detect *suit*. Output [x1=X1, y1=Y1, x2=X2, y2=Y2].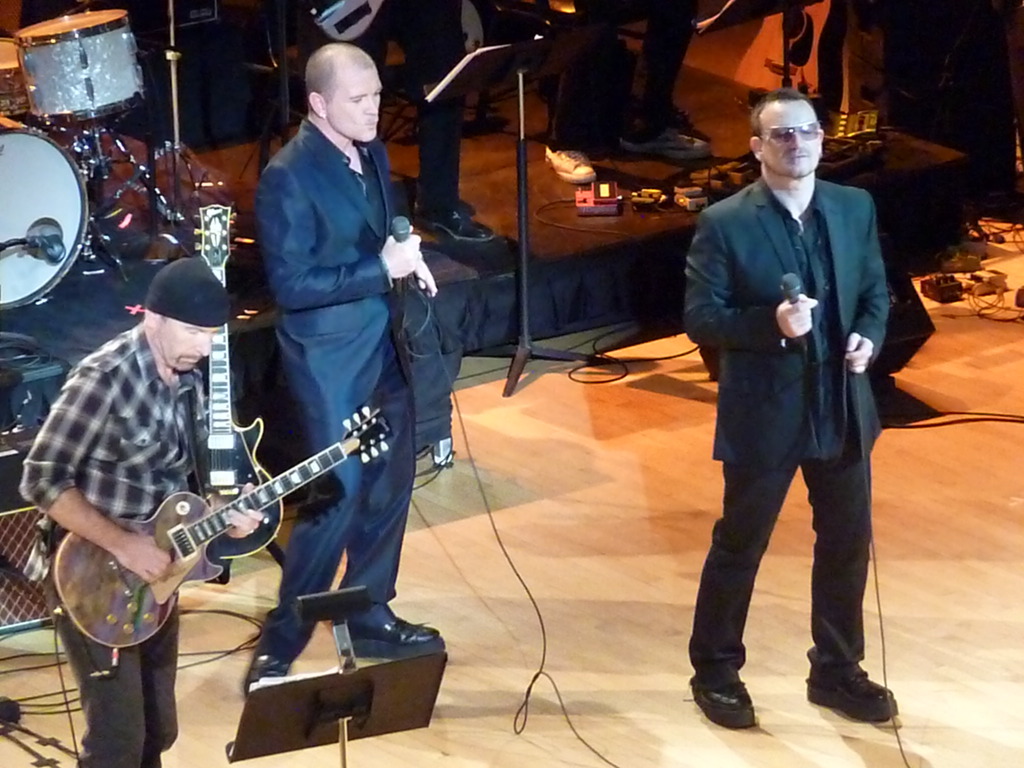
[x1=674, y1=120, x2=909, y2=701].
